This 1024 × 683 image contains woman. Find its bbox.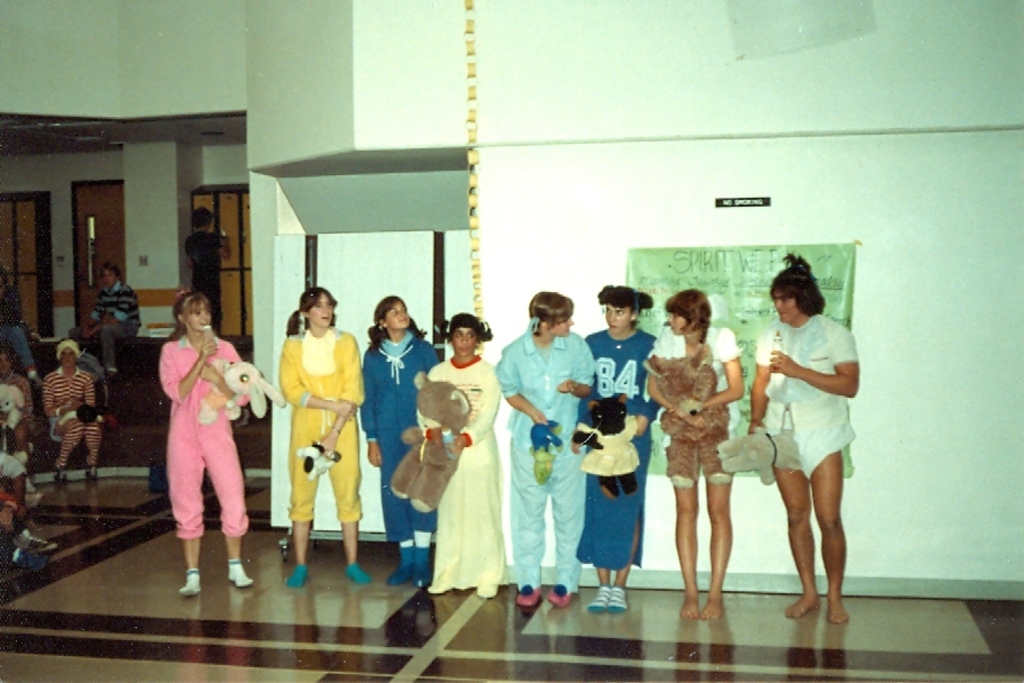
36/334/98/482.
